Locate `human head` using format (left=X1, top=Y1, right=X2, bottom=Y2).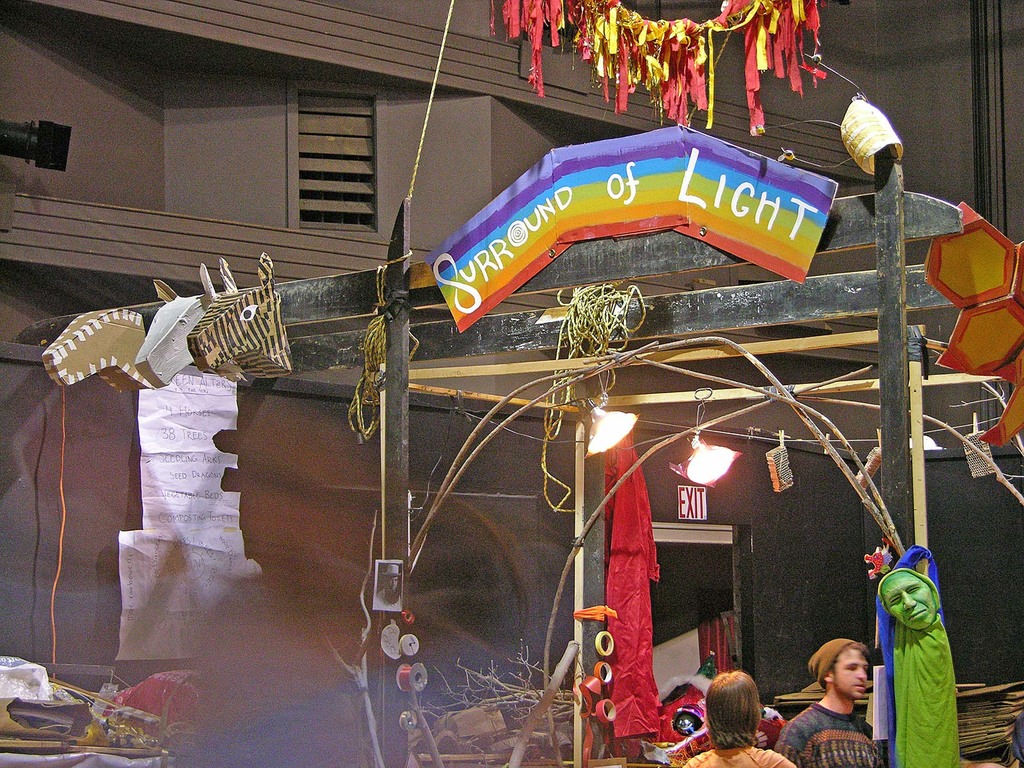
(left=877, top=568, right=935, bottom=630).
